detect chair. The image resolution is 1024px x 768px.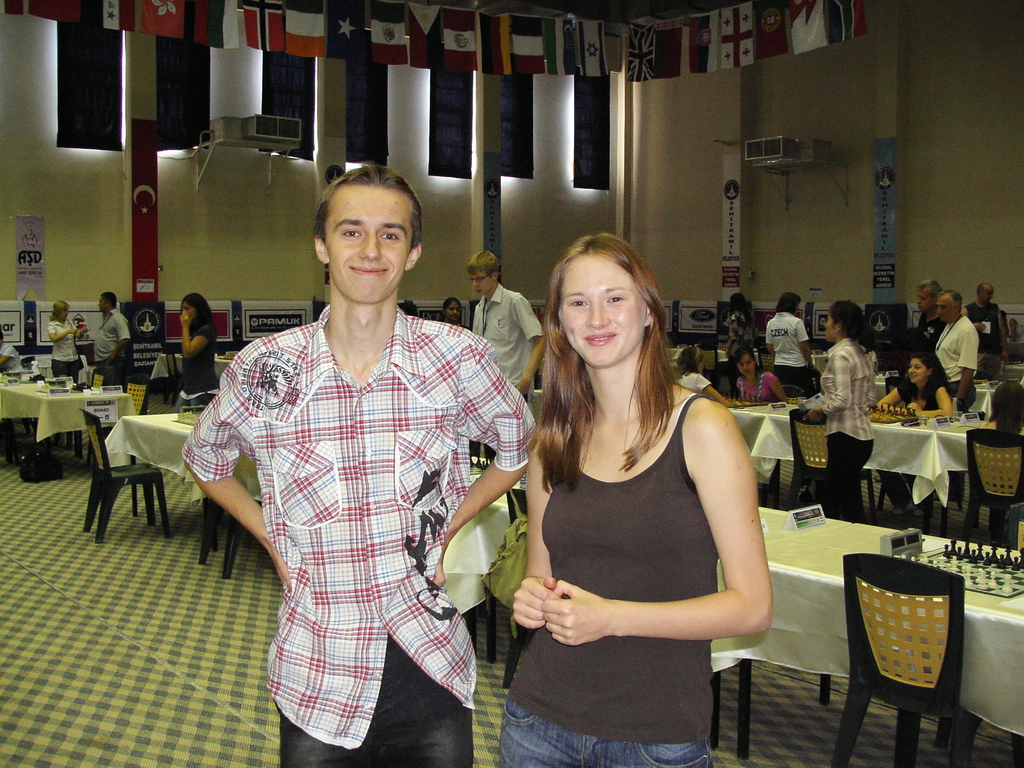
82,409,172,548.
